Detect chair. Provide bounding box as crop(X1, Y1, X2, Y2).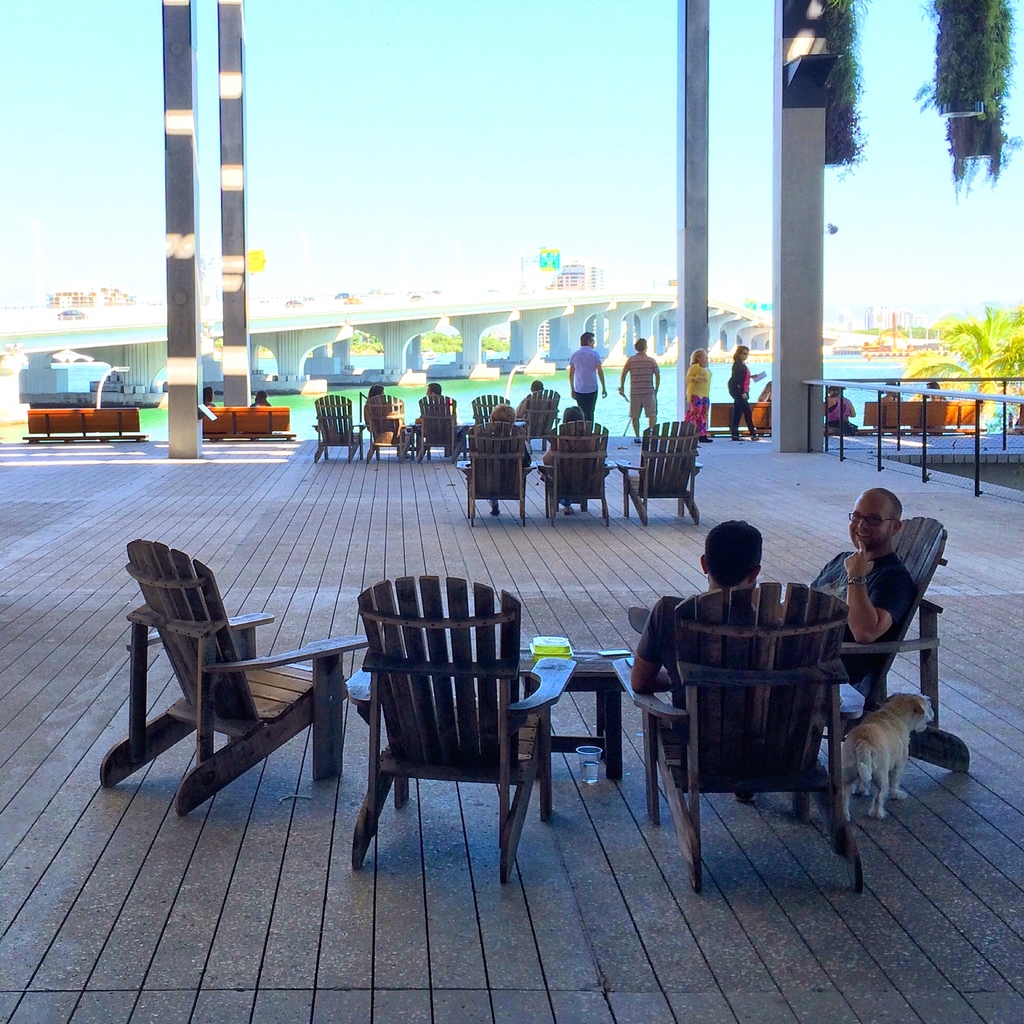
crop(331, 577, 586, 899).
